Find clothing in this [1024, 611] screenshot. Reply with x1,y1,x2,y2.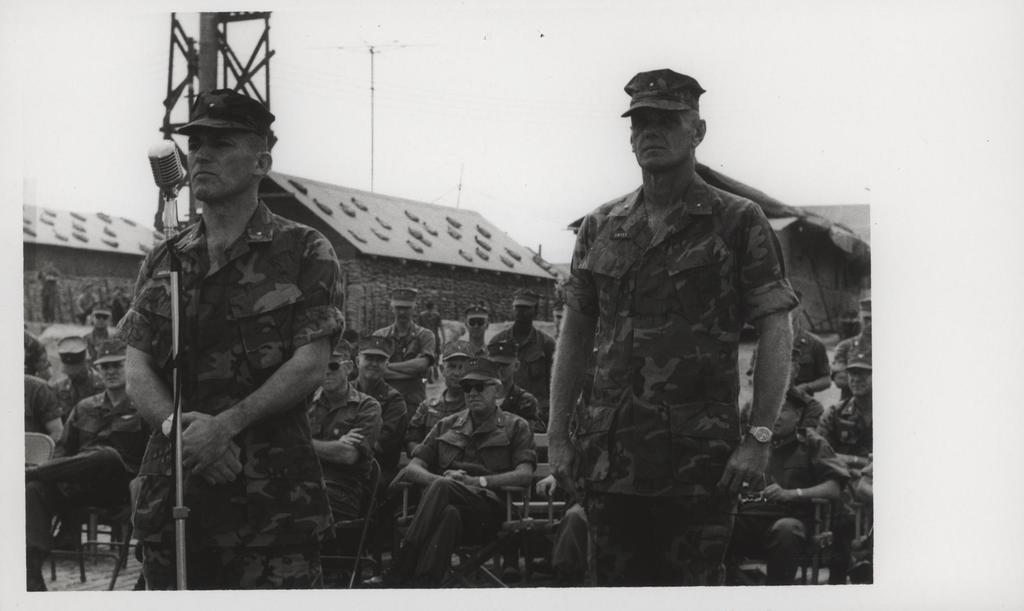
545,126,837,556.
